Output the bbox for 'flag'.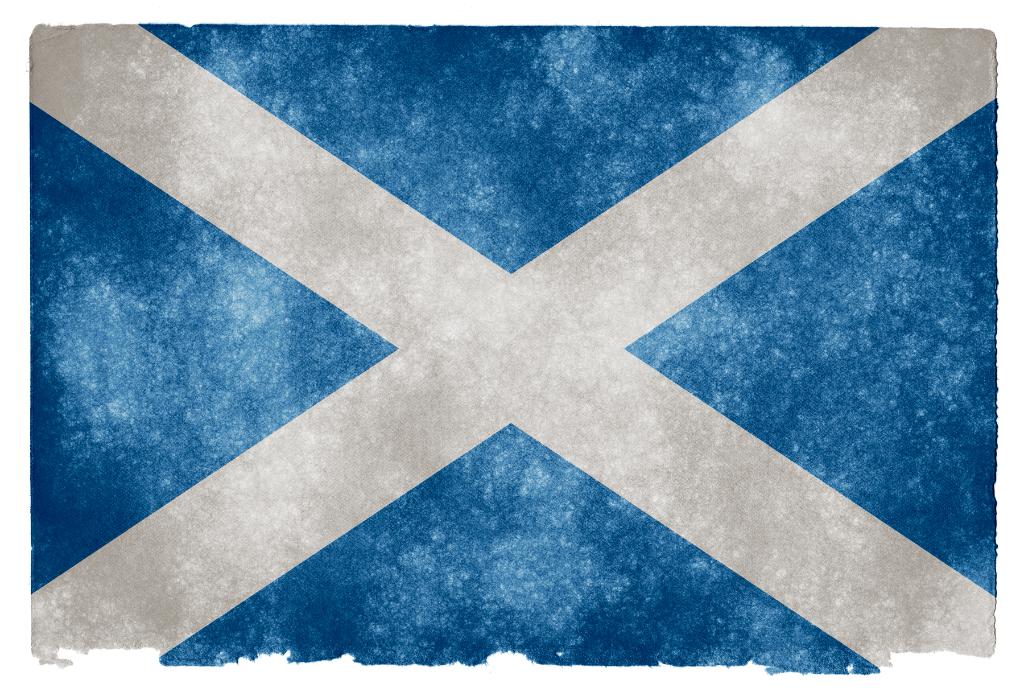
Rect(0, 30, 993, 695).
